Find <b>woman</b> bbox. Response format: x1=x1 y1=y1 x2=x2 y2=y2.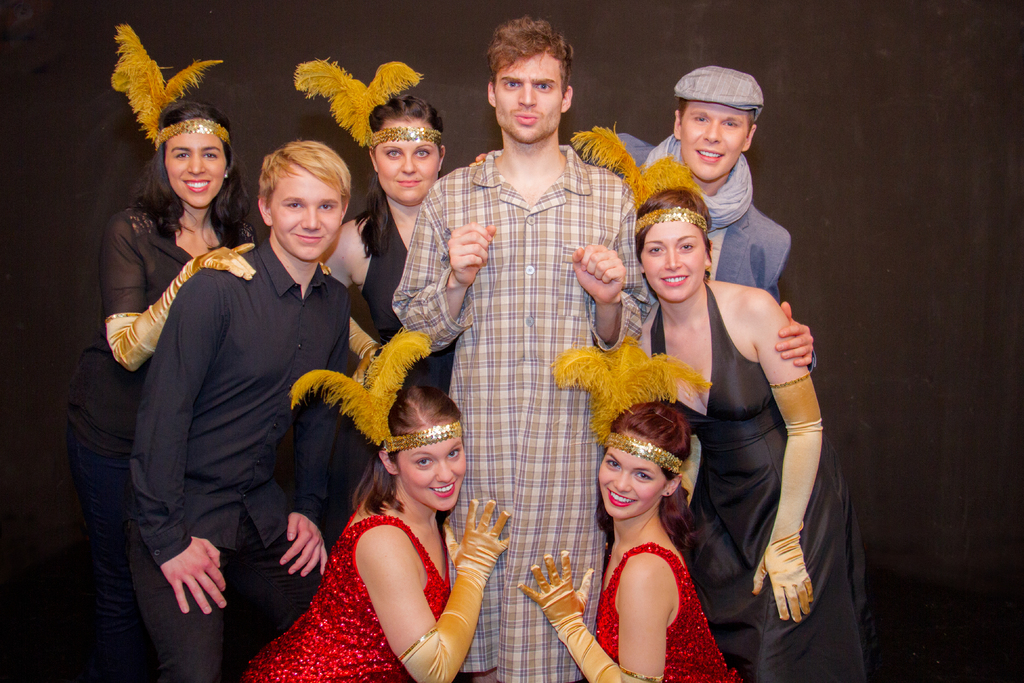
x1=291 y1=52 x2=456 y2=388.
